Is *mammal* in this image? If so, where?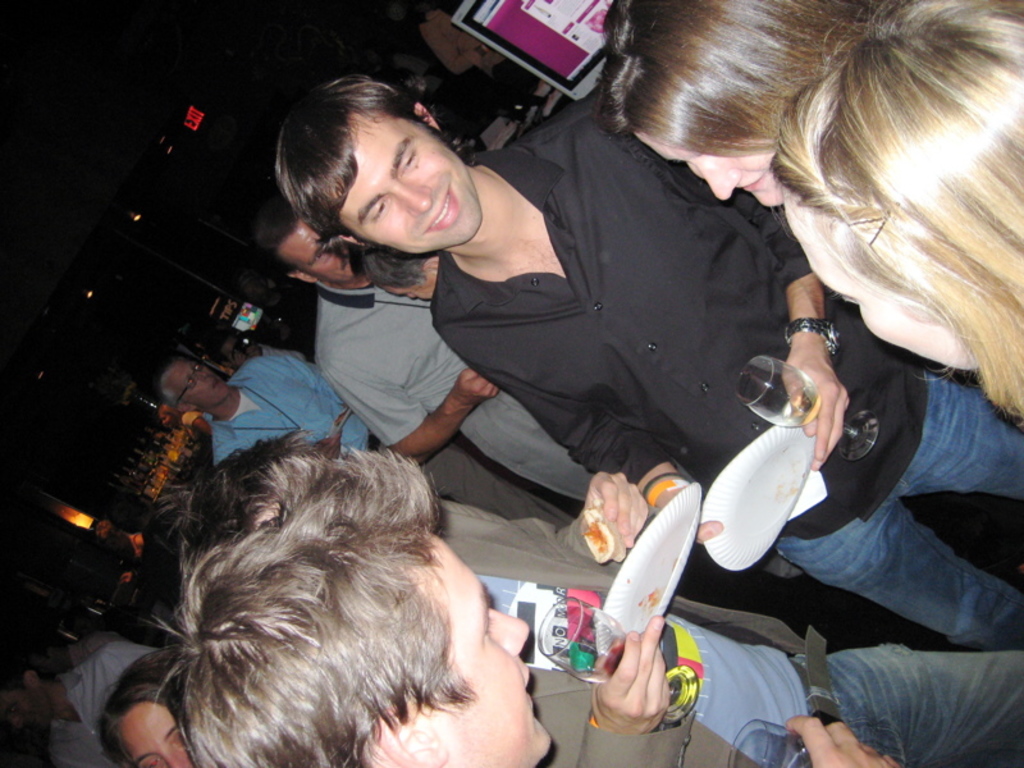
Yes, at box(266, 78, 1023, 663).
